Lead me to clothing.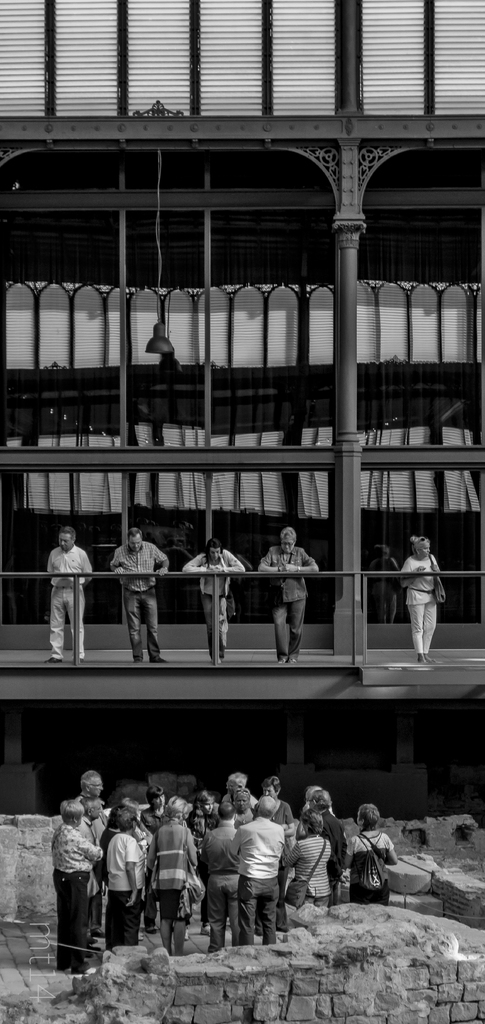
Lead to locate(52, 823, 104, 966).
